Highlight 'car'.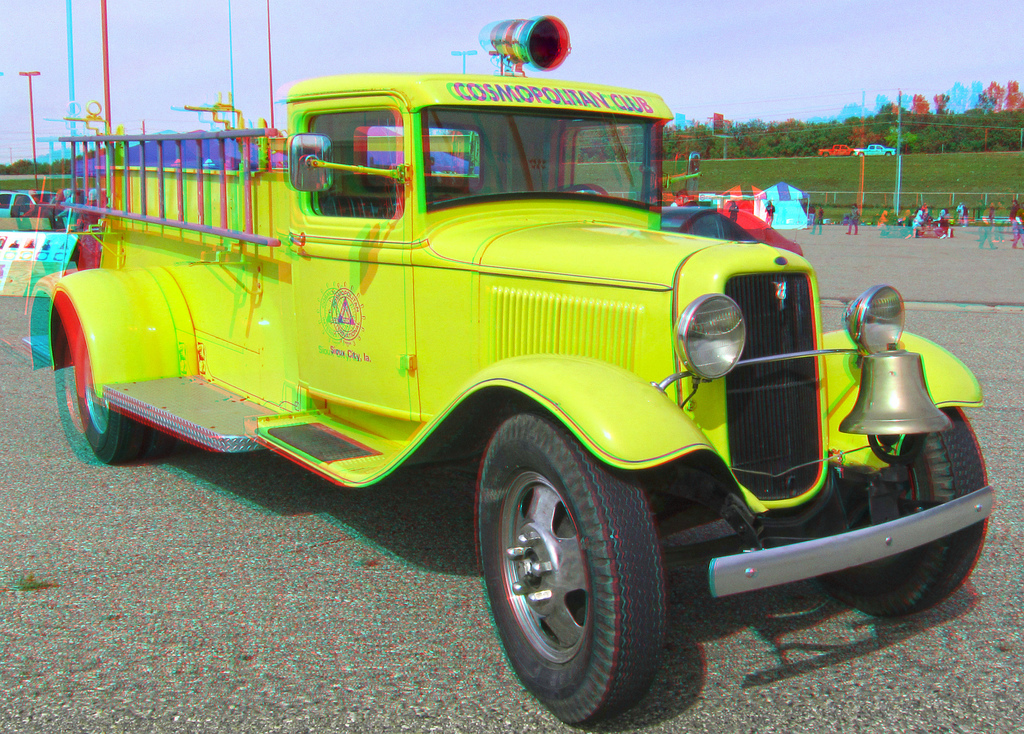
Highlighted region: 0,186,63,218.
